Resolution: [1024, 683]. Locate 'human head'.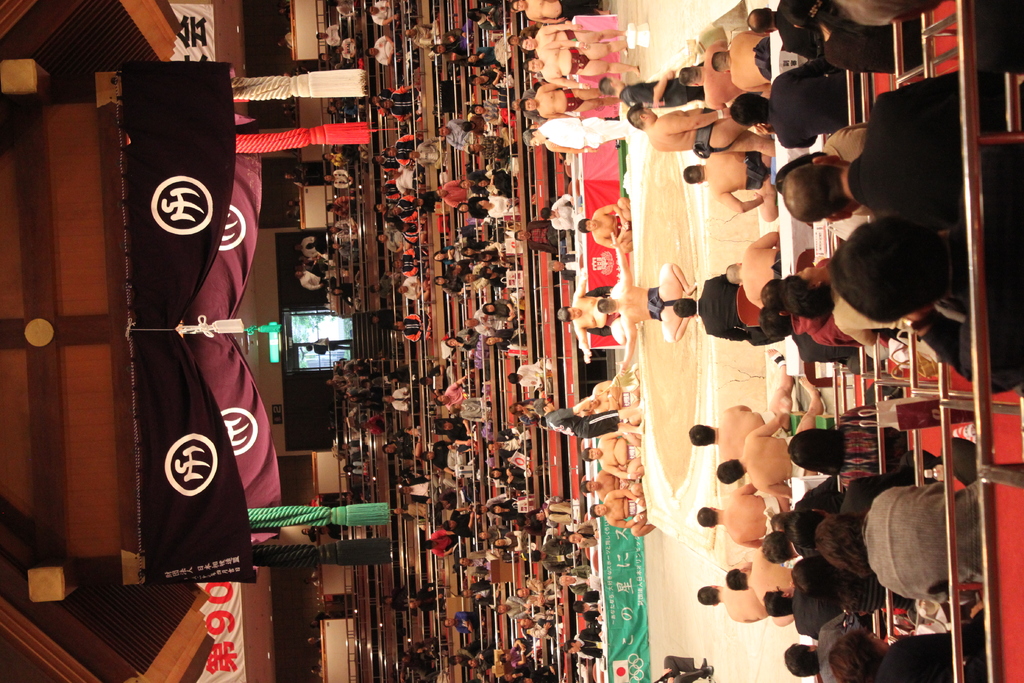
(601, 77, 625, 97).
